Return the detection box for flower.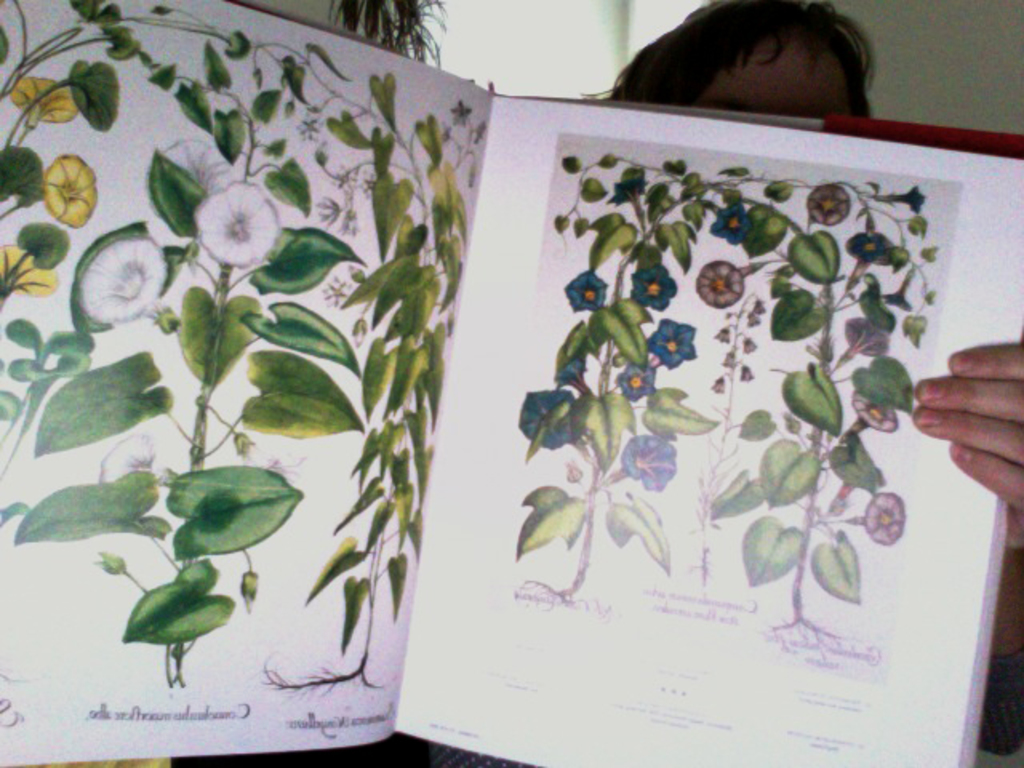
box(878, 267, 912, 317).
